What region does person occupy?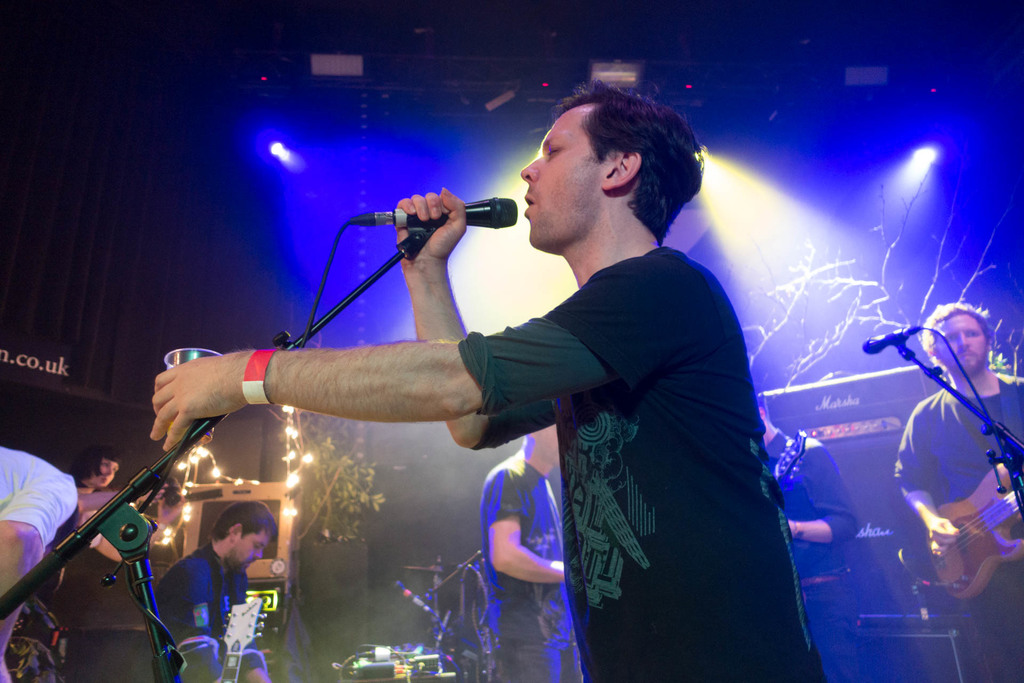
{"x1": 146, "y1": 79, "x2": 824, "y2": 682}.
